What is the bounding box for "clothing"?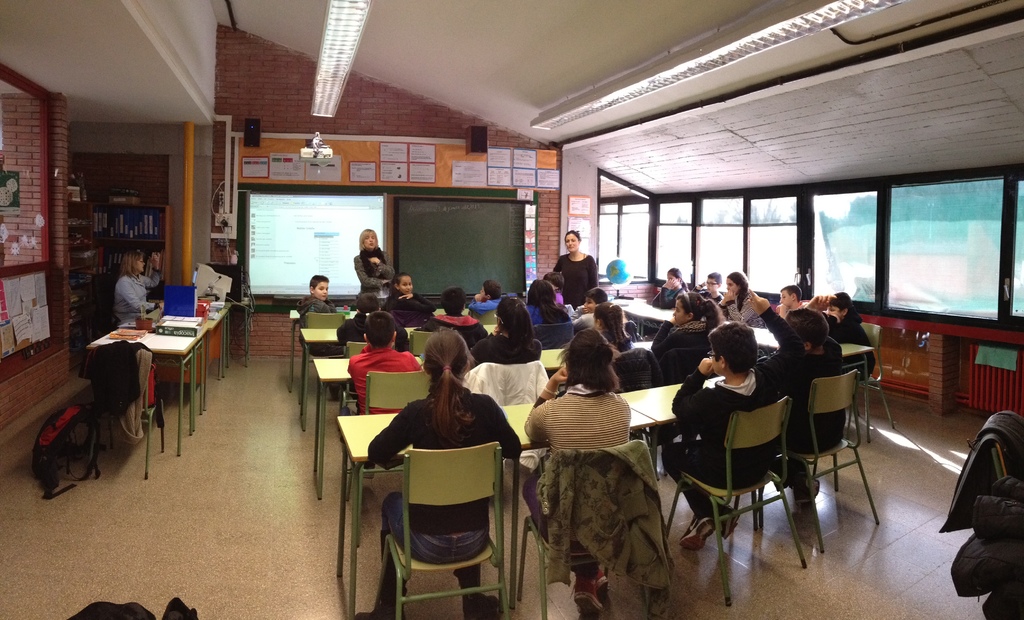
BBox(378, 286, 436, 311).
